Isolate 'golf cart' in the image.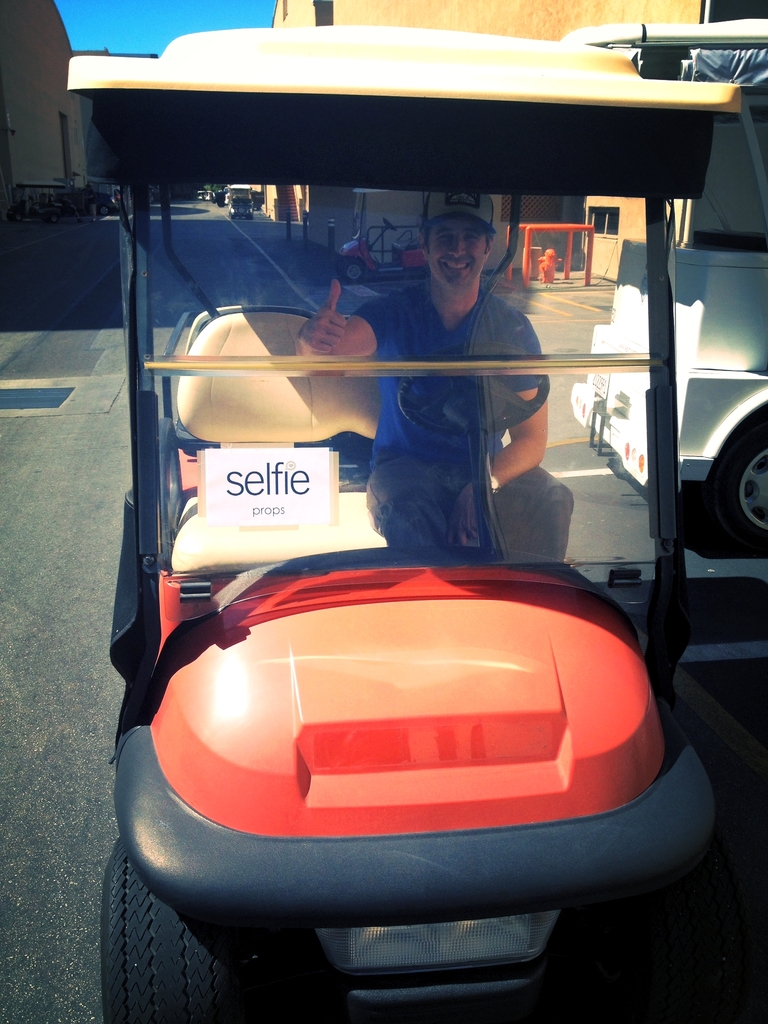
Isolated region: x1=563, y1=20, x2=767, y2=554.
